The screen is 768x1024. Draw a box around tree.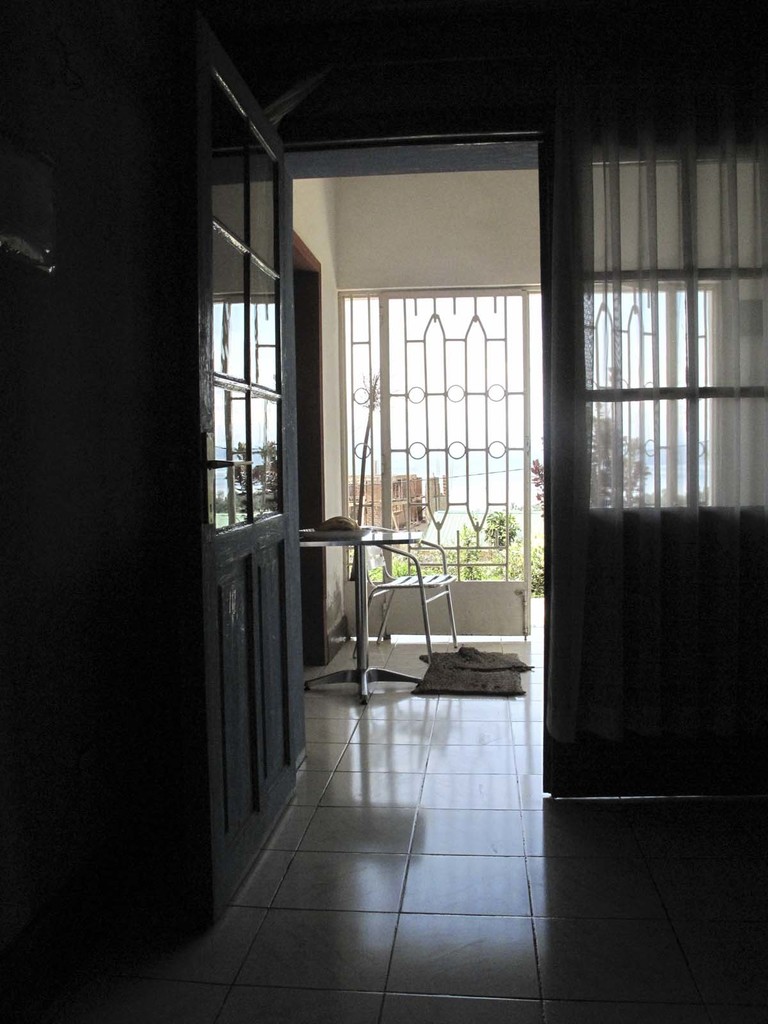
<region>470, 501, 526, 585</region>.
